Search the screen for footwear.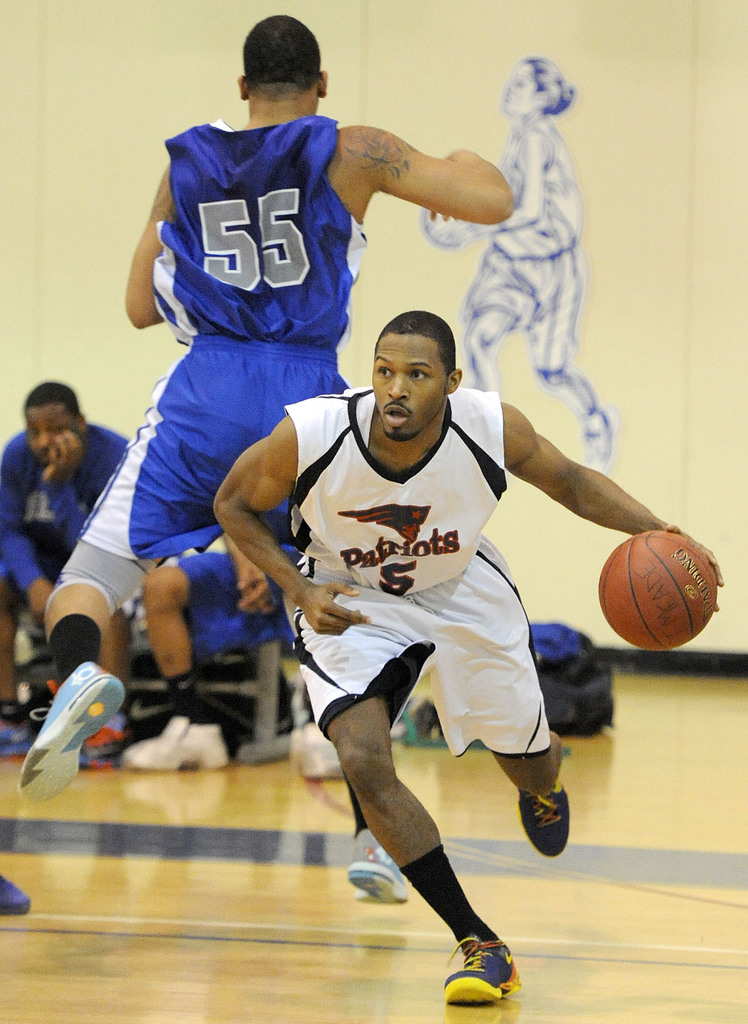
Found at (left=20, top=660, right=123, bottom=801).
